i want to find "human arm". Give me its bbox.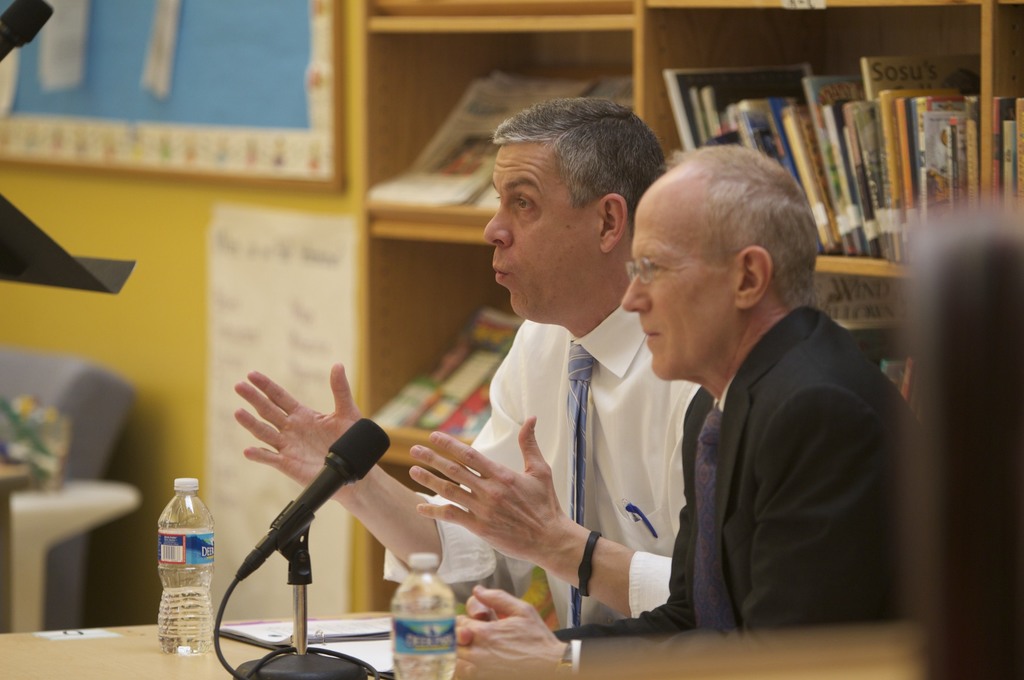
{"x1": 455, "y1": 522, "x2": 687, "y2": 679}.
